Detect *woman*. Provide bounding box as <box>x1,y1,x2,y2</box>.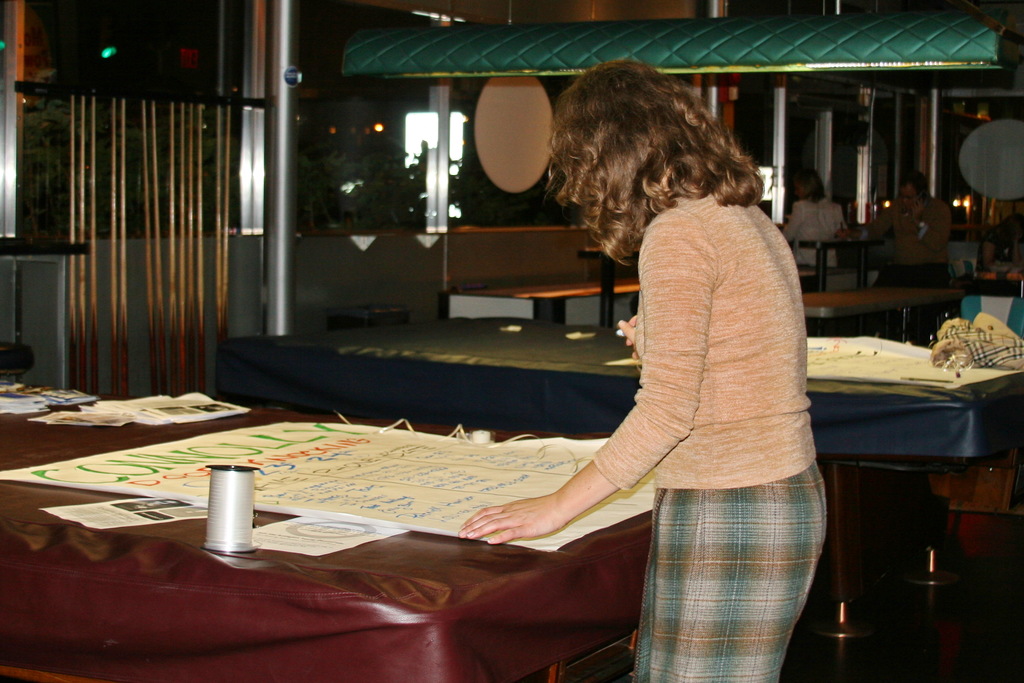
<box>467,51,821,652</box>.
